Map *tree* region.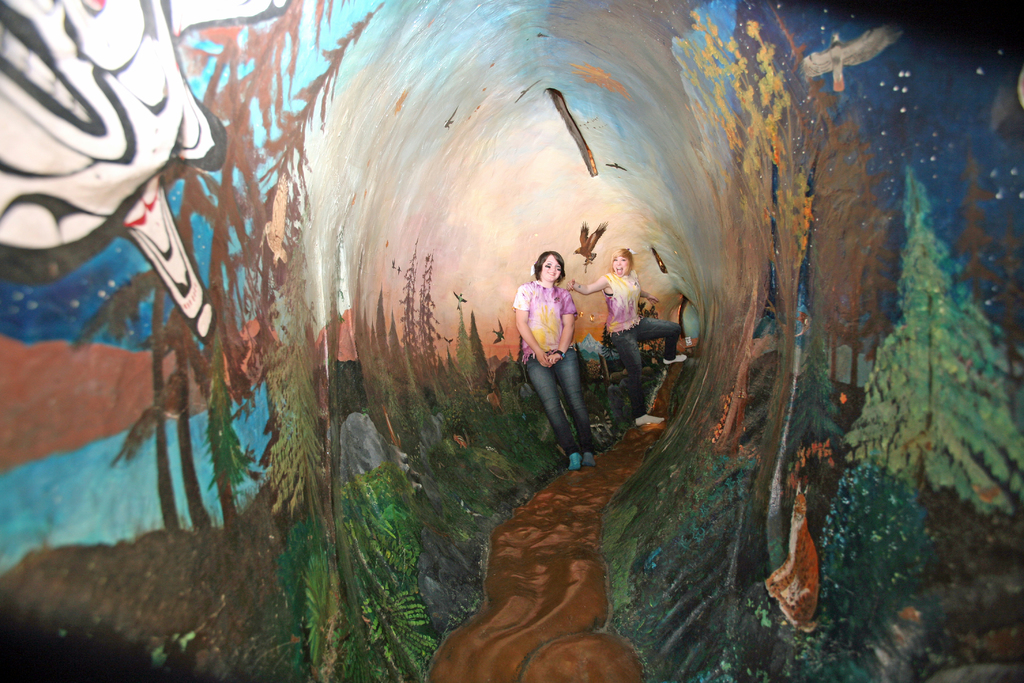
Mapped to {"x1": 448, "y1": 302, "x2": 515, "y2": 453}.
